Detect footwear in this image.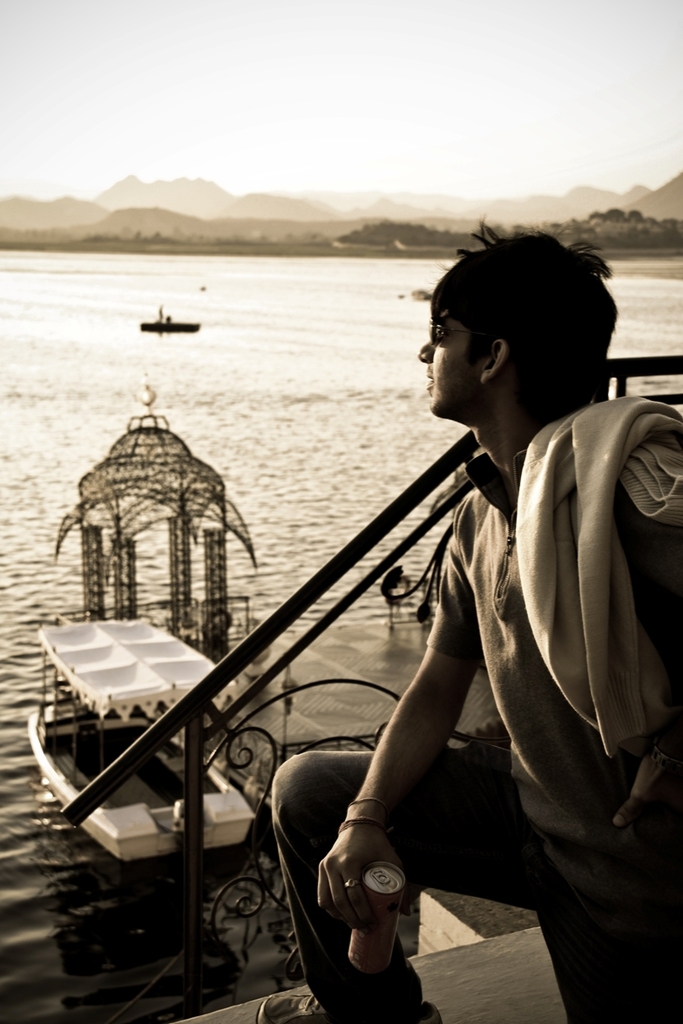
Detection: locate(267, 1004, 451, 1023).
